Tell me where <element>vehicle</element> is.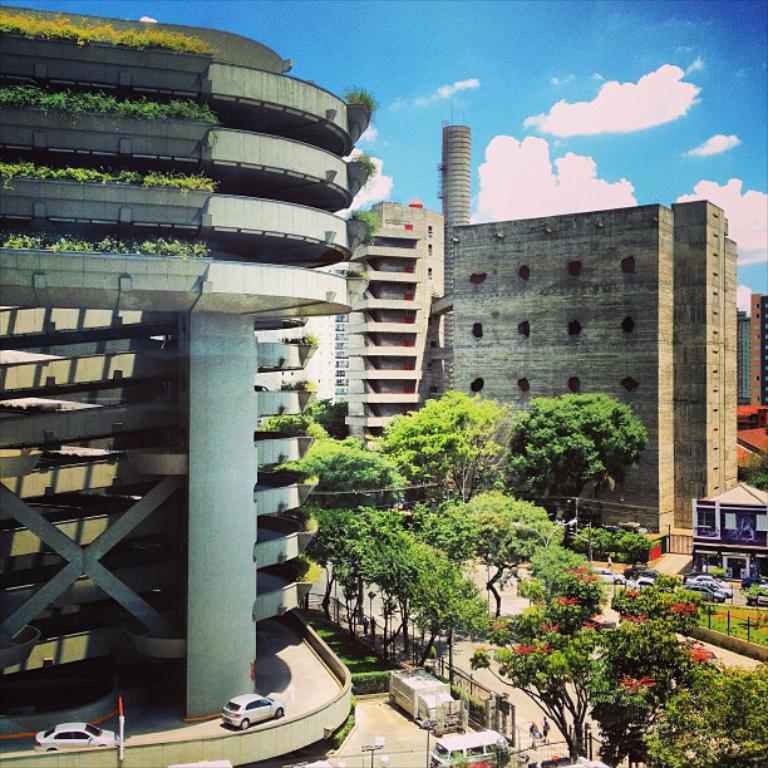
<element>vehicle</element> is at 589,566,626,585.
